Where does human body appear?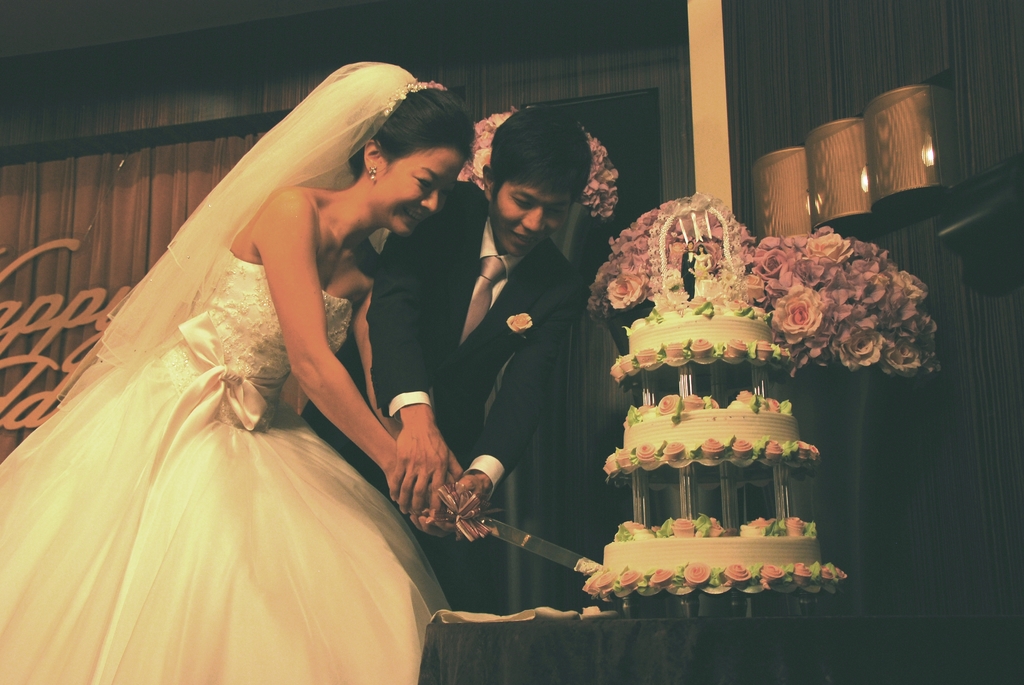
Appears at (left=14, top=47, right=561, bottom=659).
